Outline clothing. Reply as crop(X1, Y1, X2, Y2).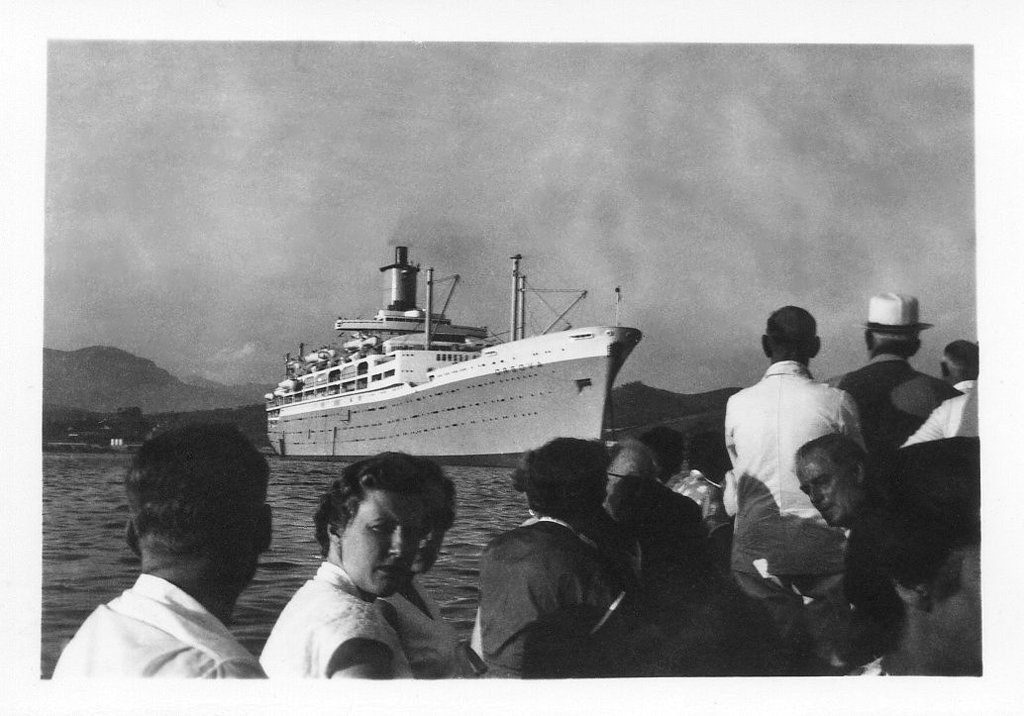
crop(710, 324, 899, 621).
